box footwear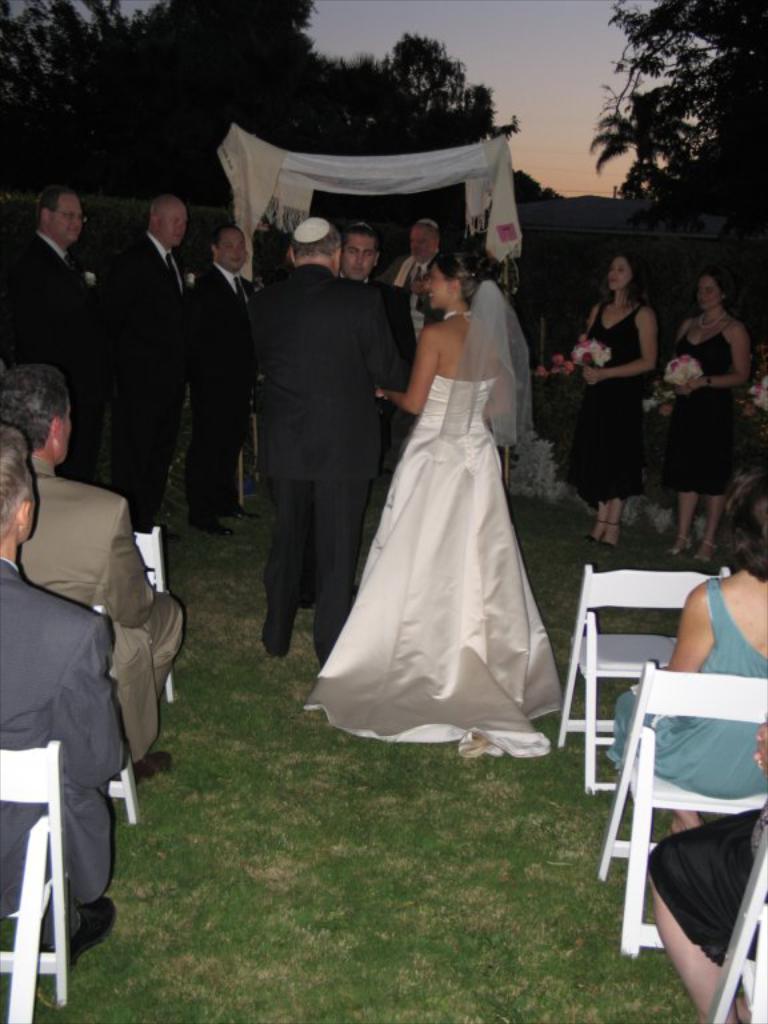
region(189, 516, 236, 541)
